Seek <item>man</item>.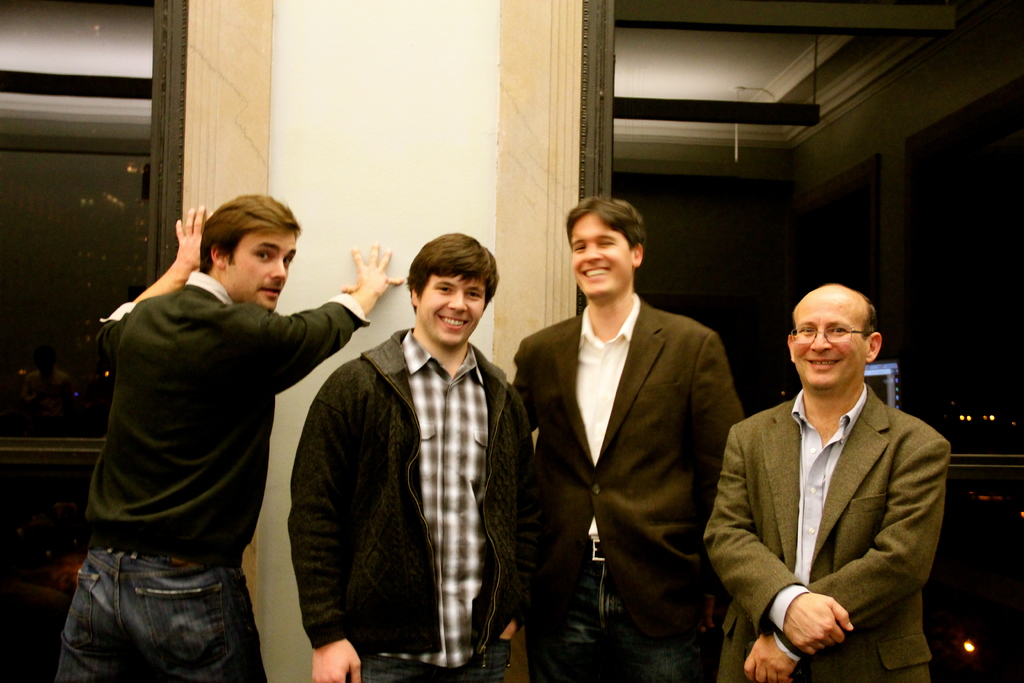
707,270,965,670.
